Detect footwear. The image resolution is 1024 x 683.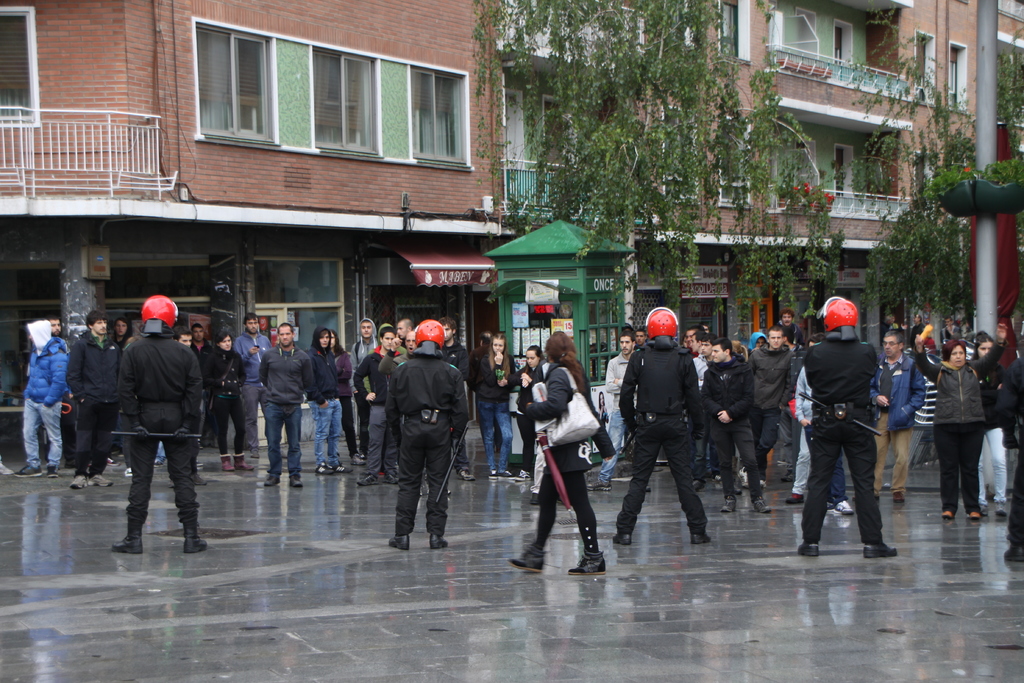
region(121, 465, 130, 479).
